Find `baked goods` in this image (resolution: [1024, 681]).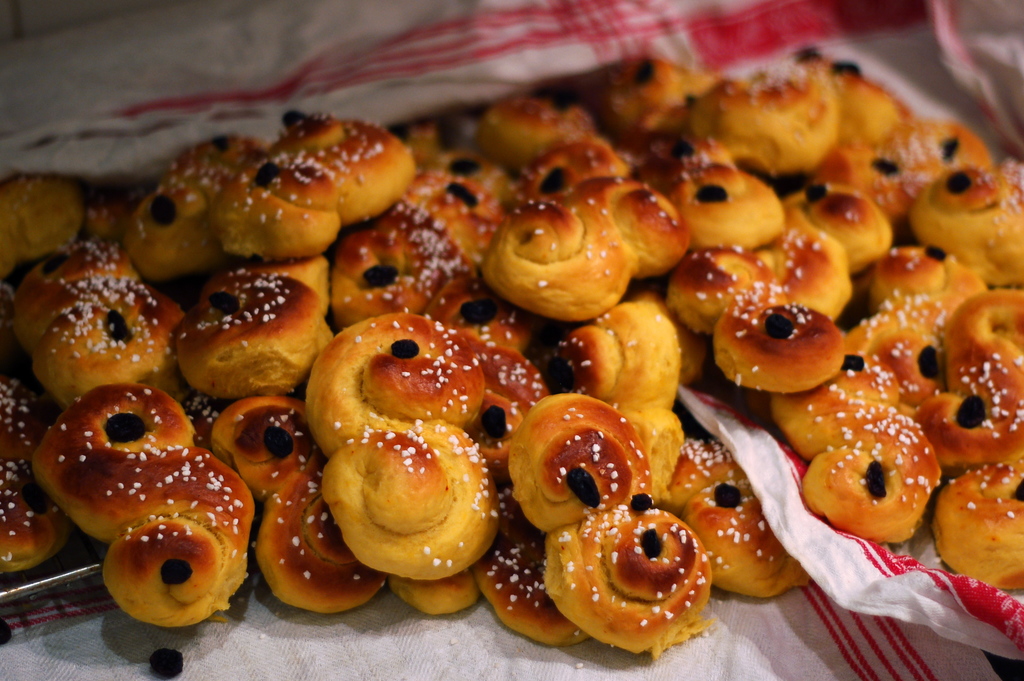
select_region(316, 417, 496, 599).
